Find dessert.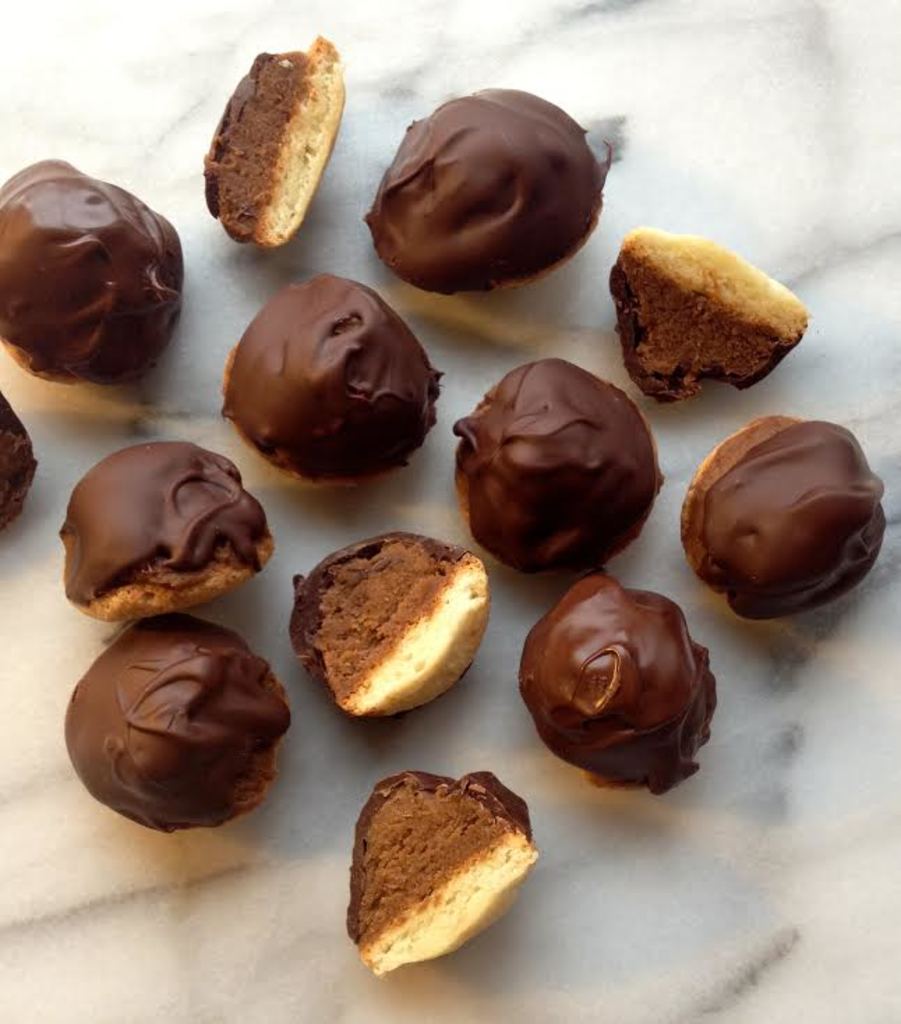
216,269,442,481.
